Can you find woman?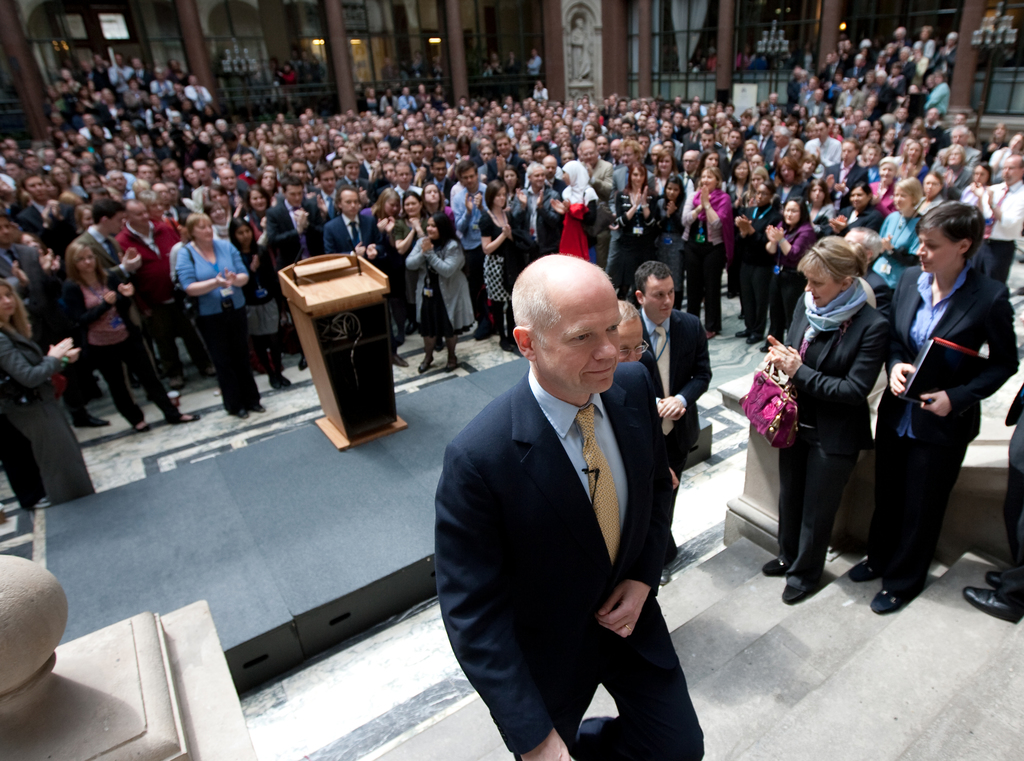
Yes, bounding box: 845,199,1022,616.
